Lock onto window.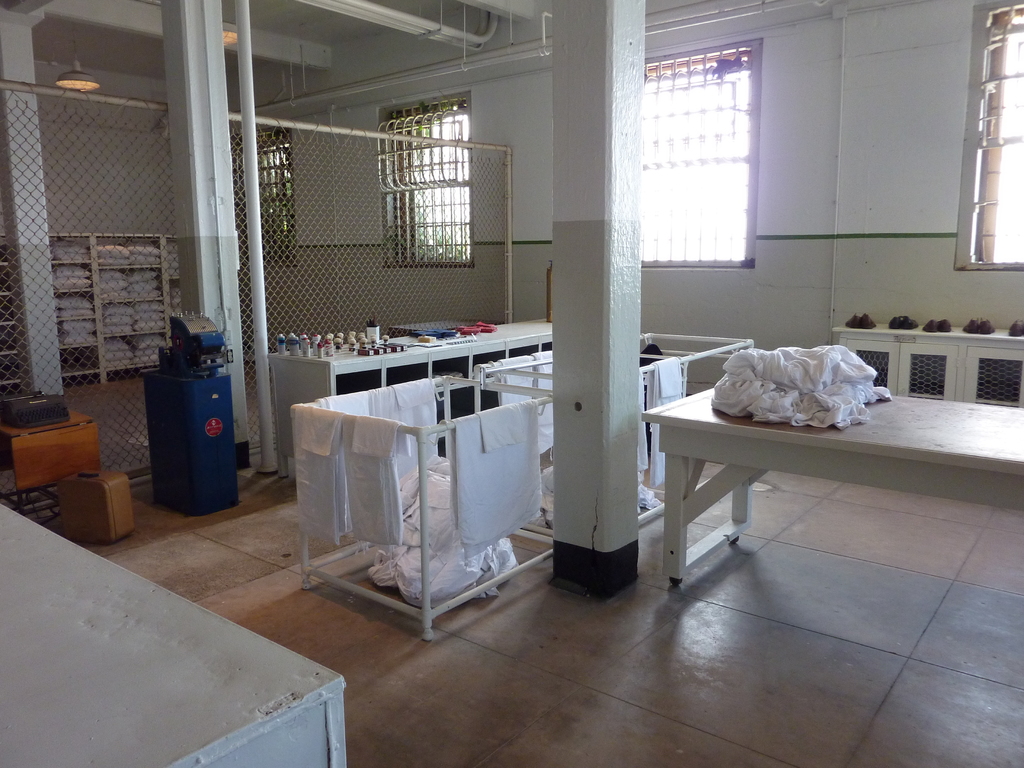
Locked: bbox=[959, 0, 1023, 275].
